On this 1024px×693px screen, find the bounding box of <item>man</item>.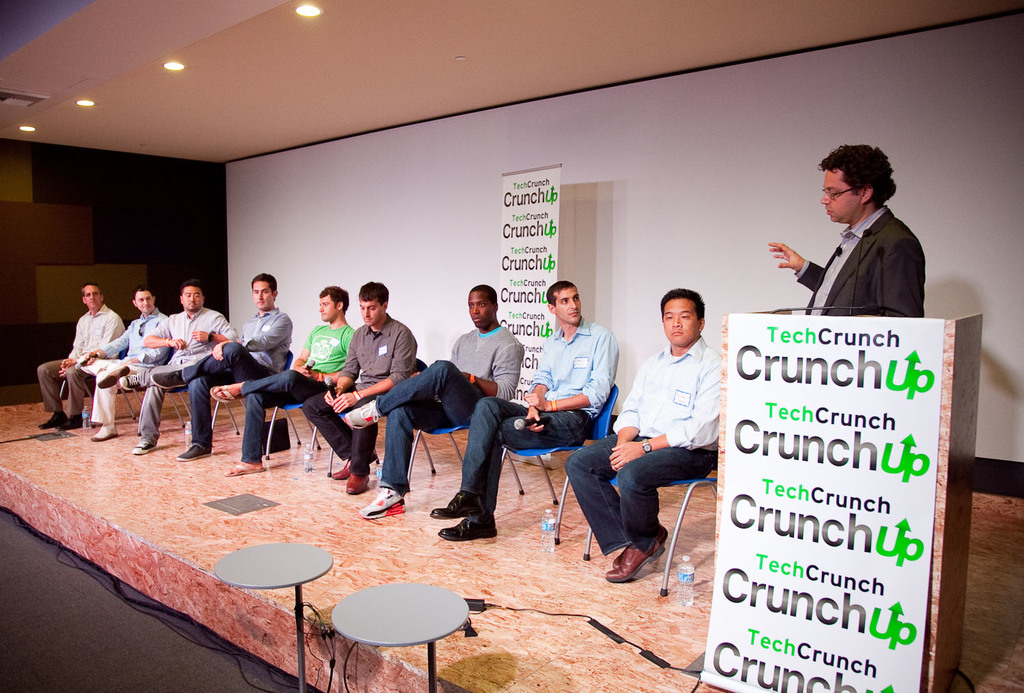
Bounding box: bbox=(767, 140, 924, 320).
